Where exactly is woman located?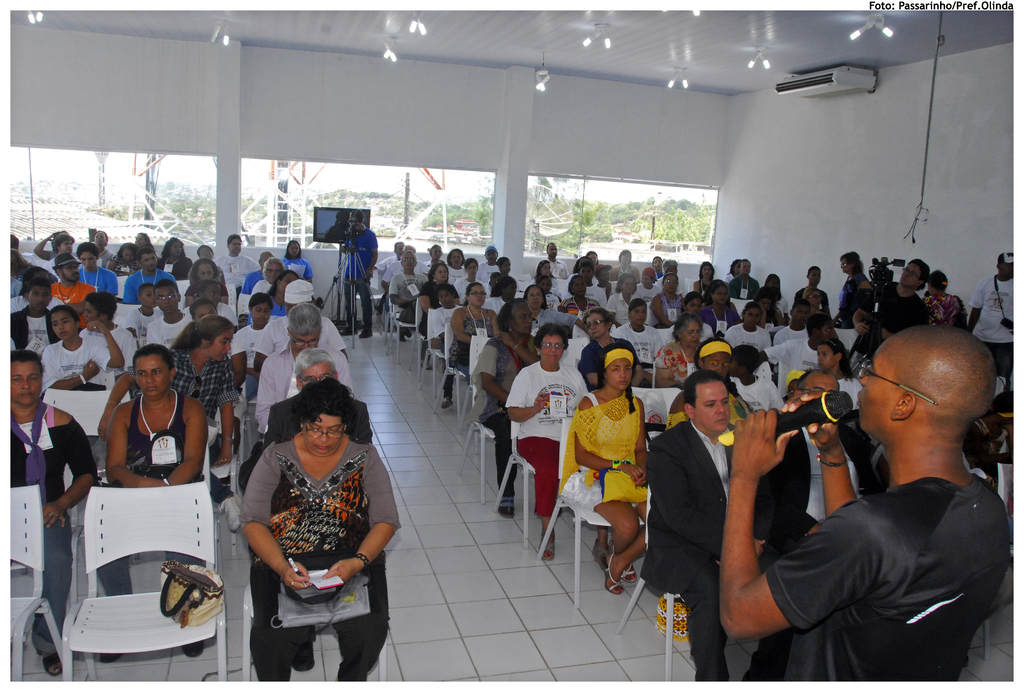
Its bounding box is box(91, 230, 115, 264).
